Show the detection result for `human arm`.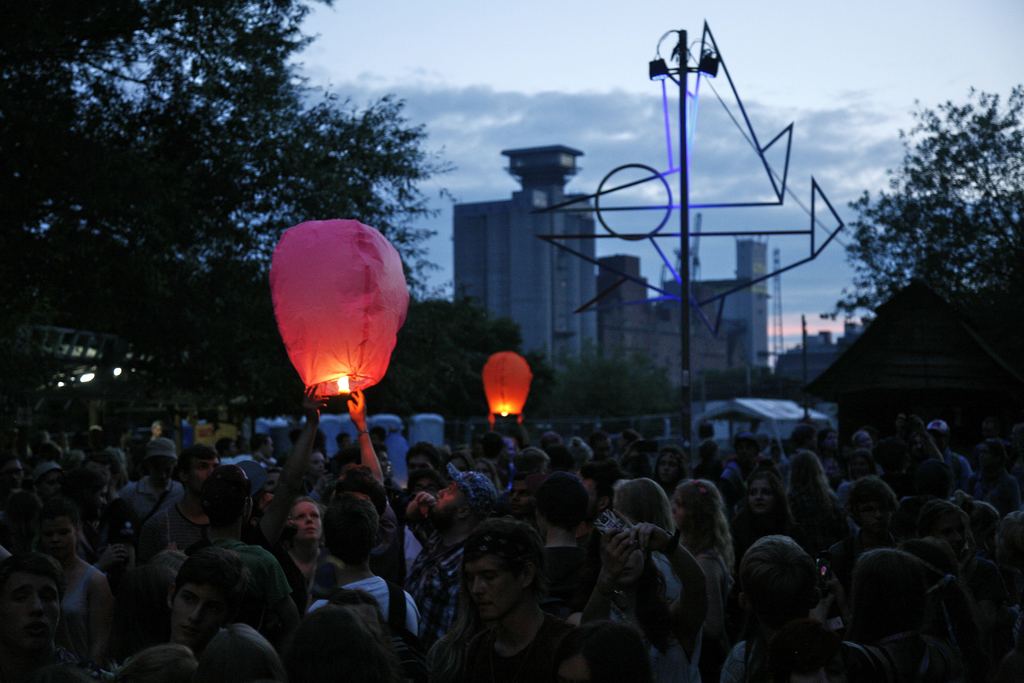
<region>345, 387, 385, 484</region>.
